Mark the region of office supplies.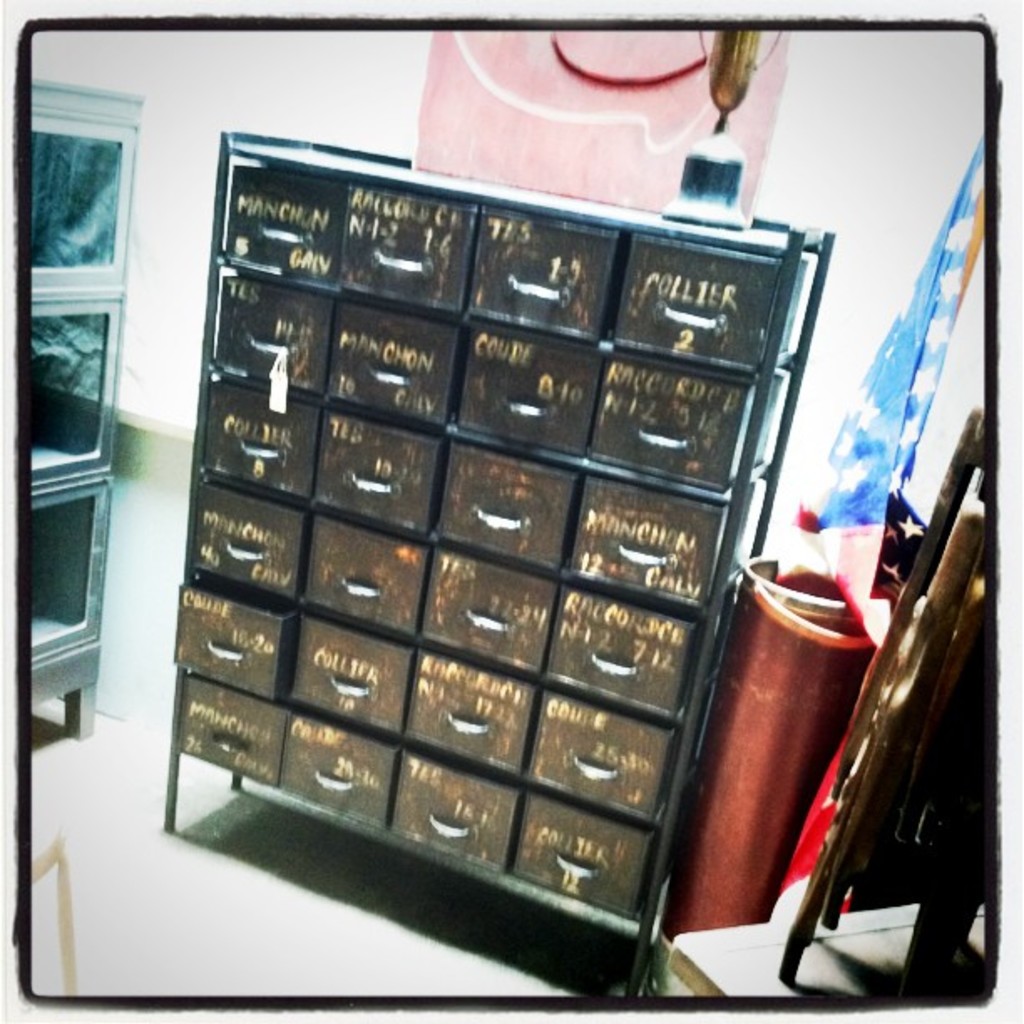
Region: (x1=783, y1=402, x2=992, y2=969).
